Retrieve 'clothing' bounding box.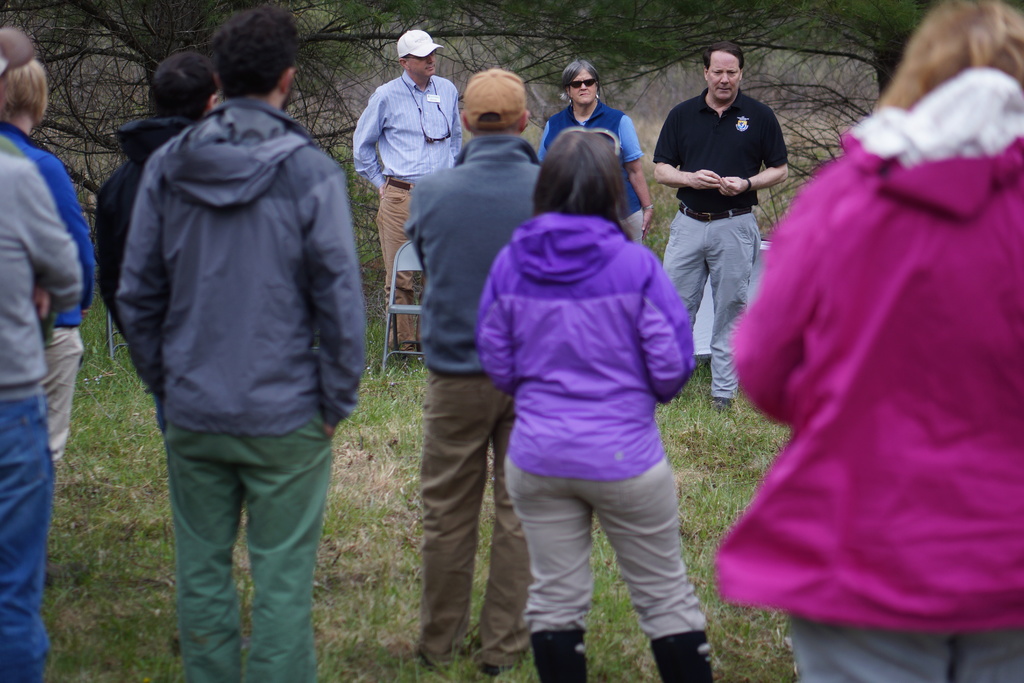
Bounding box: x1=349 y1=67 x2=468 y2=352.
